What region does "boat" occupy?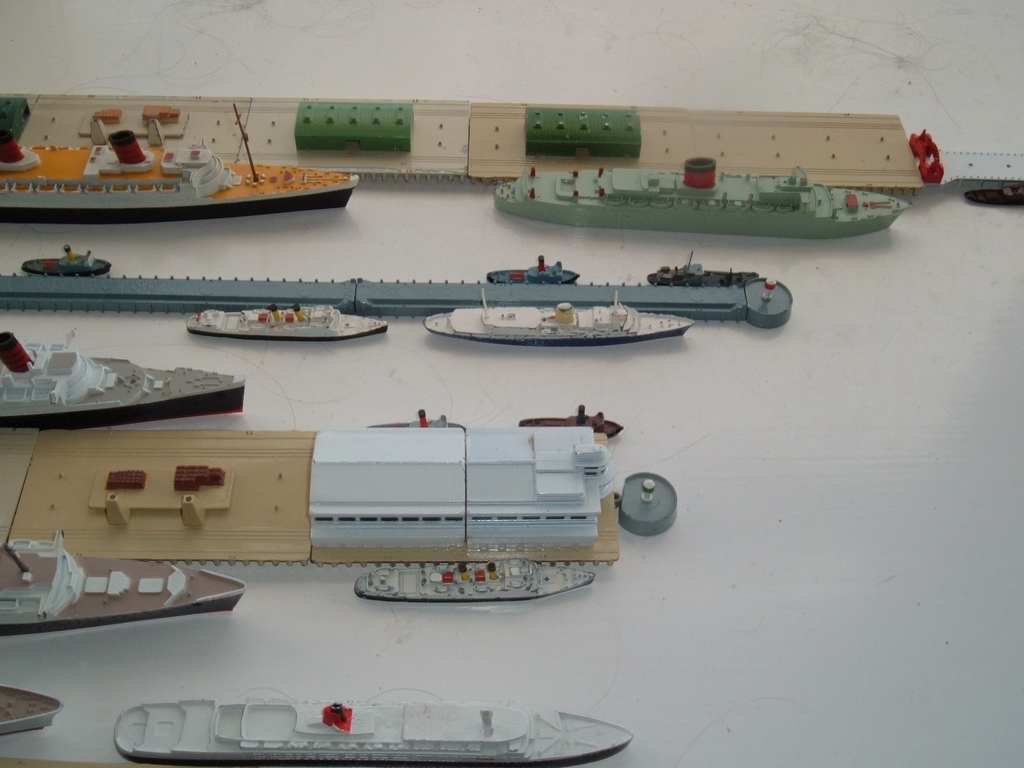
bbox(487, 256, 583, 279).
